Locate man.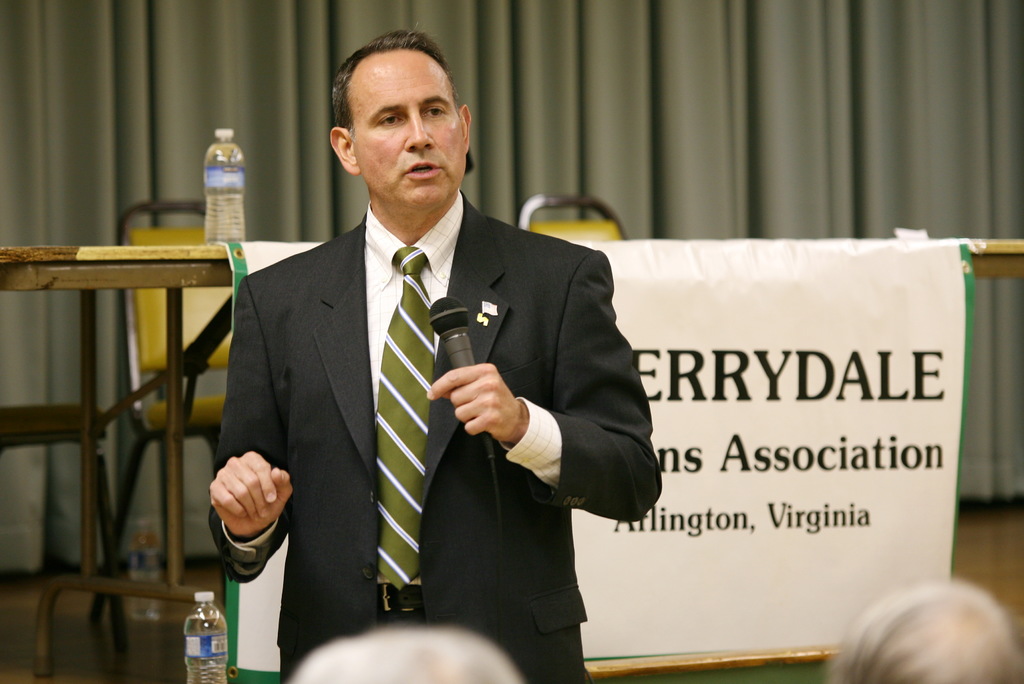
Bounding box: [189,63,644,659].
